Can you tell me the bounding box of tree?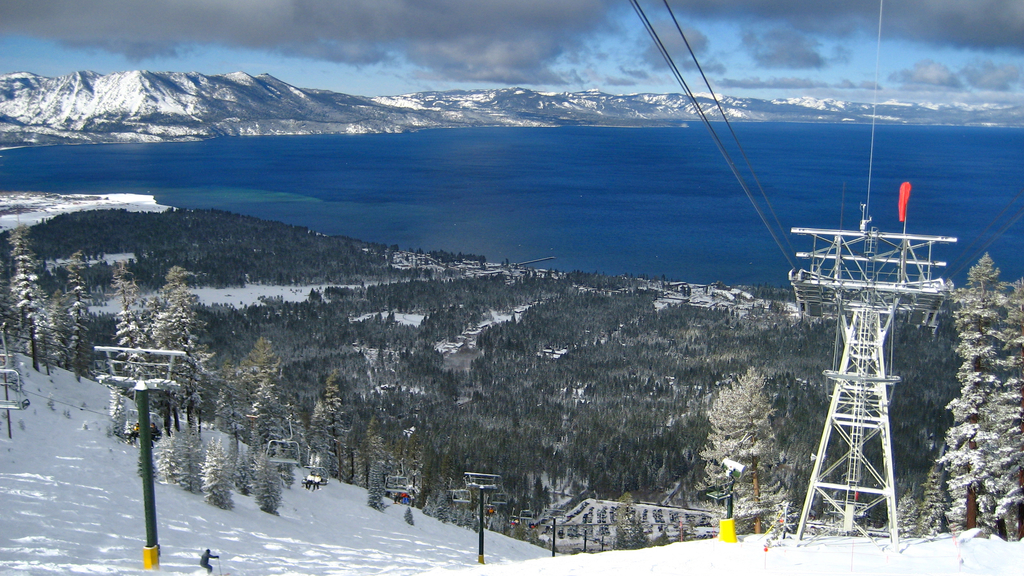
931, 258, 1023, 540.
